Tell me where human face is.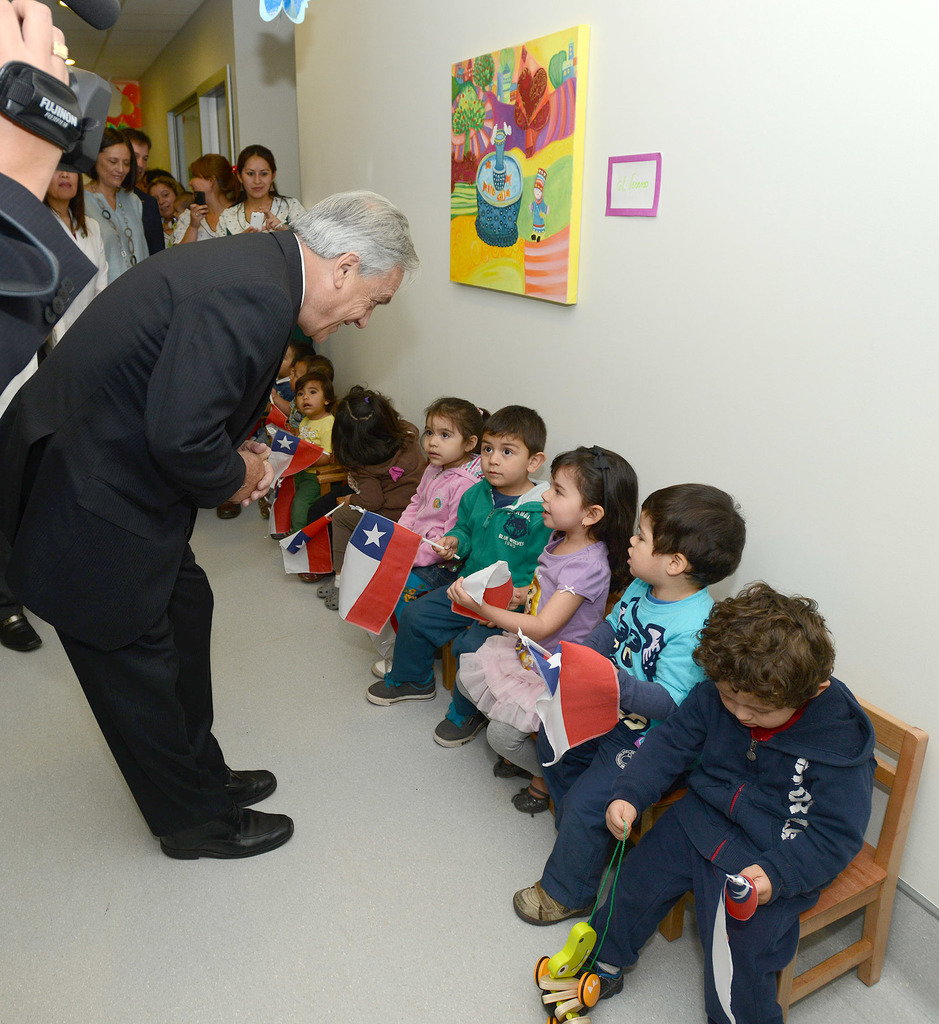
human face is at bbox=[157, 188, 179, 214].
